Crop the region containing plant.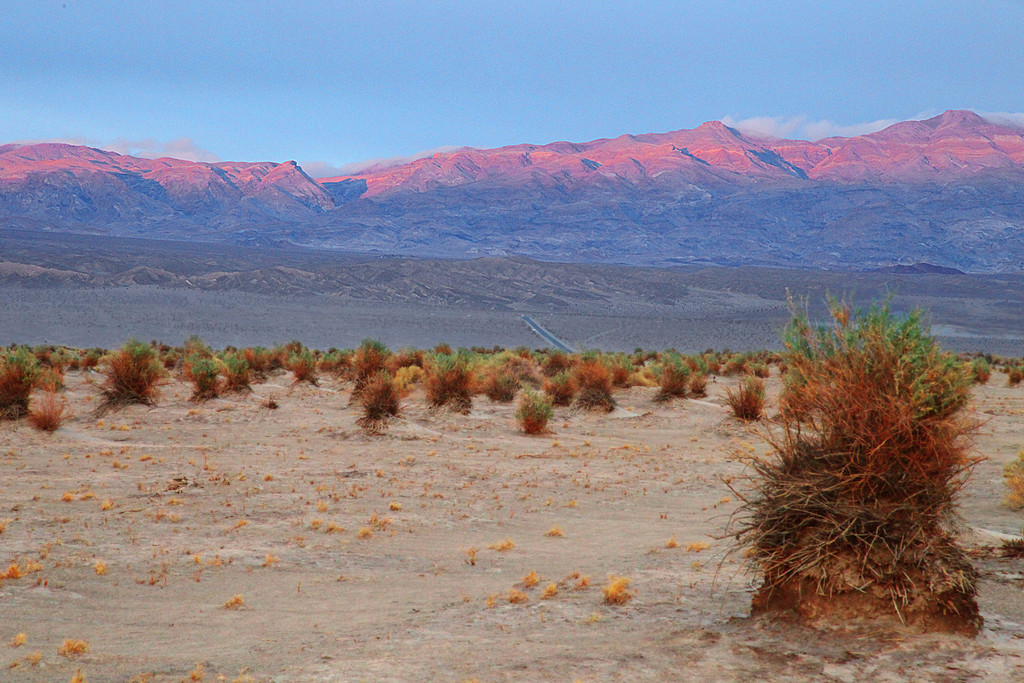
Crop region: (124,668,155,682).
